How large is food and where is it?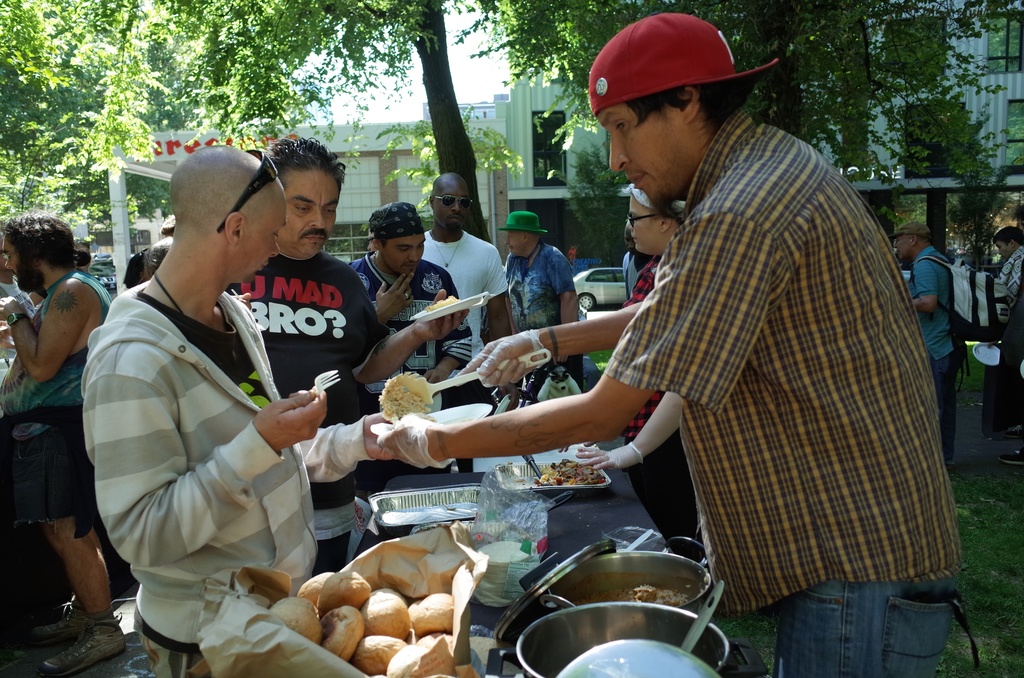
Bounding box: (425, 296, 456, 311).
